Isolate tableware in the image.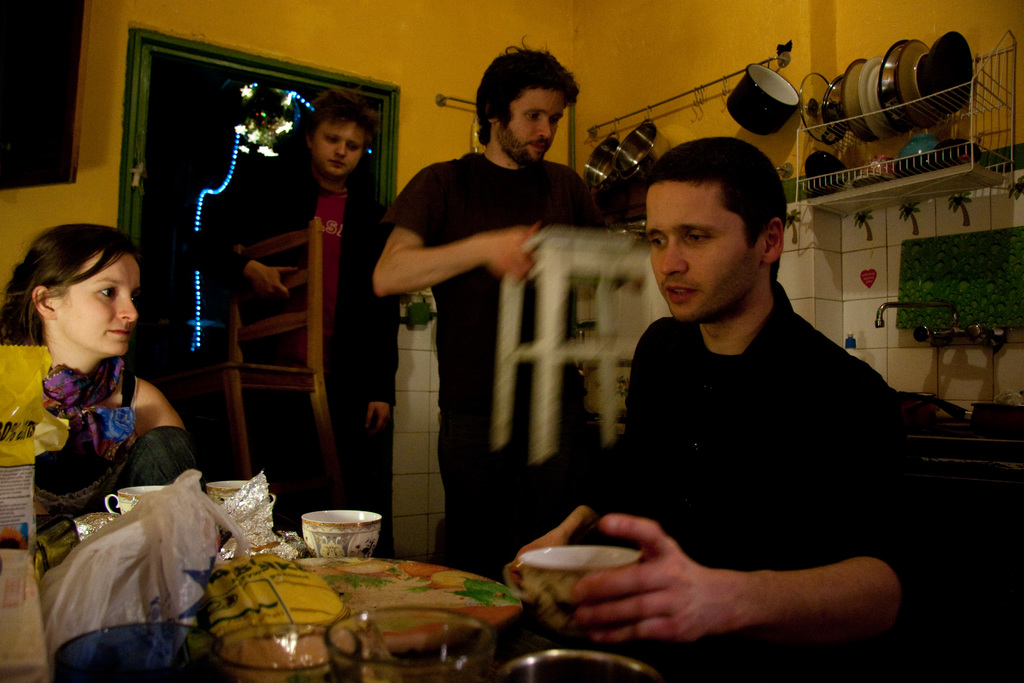
Isolated region: x1=207 y1=619 x2=337 y2=682.
